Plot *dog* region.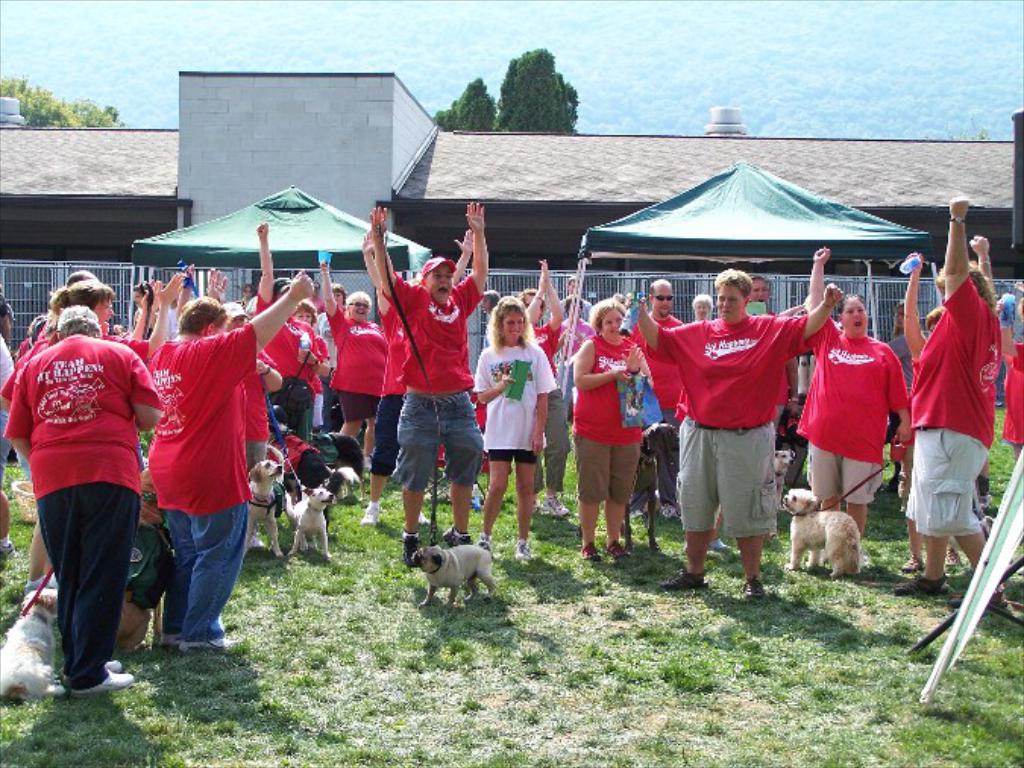
Plotted at pyautogui.locateOnScreen(243, 458, 281, 556).
